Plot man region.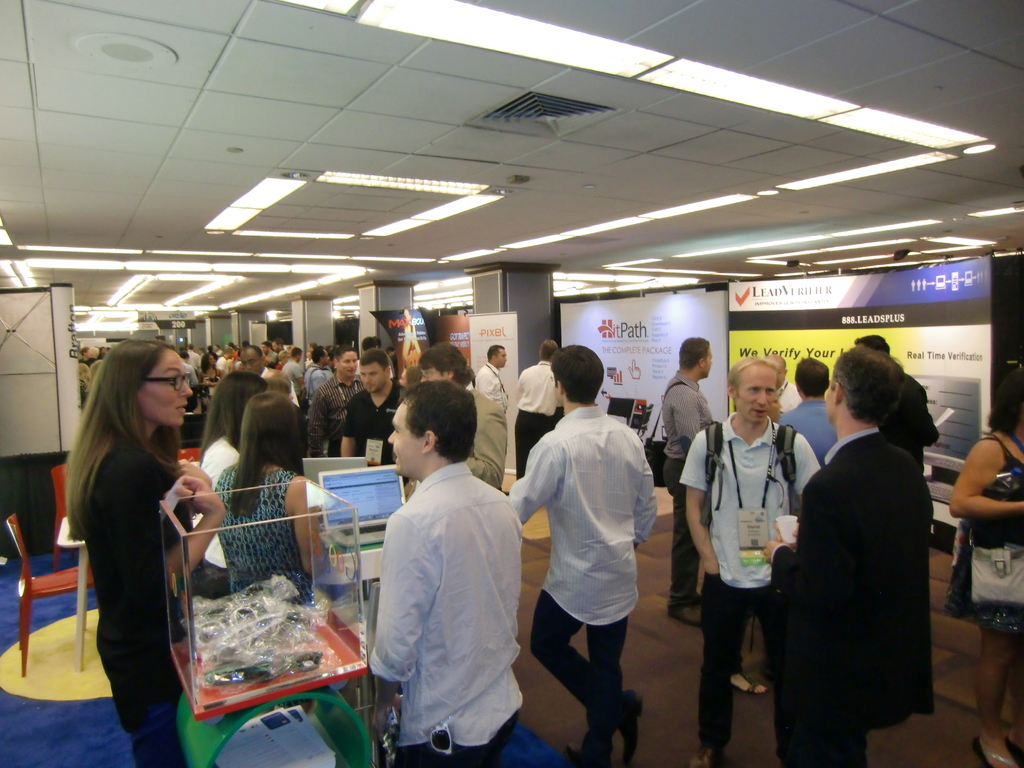
Plotted at 653, 331, 719, 628.
